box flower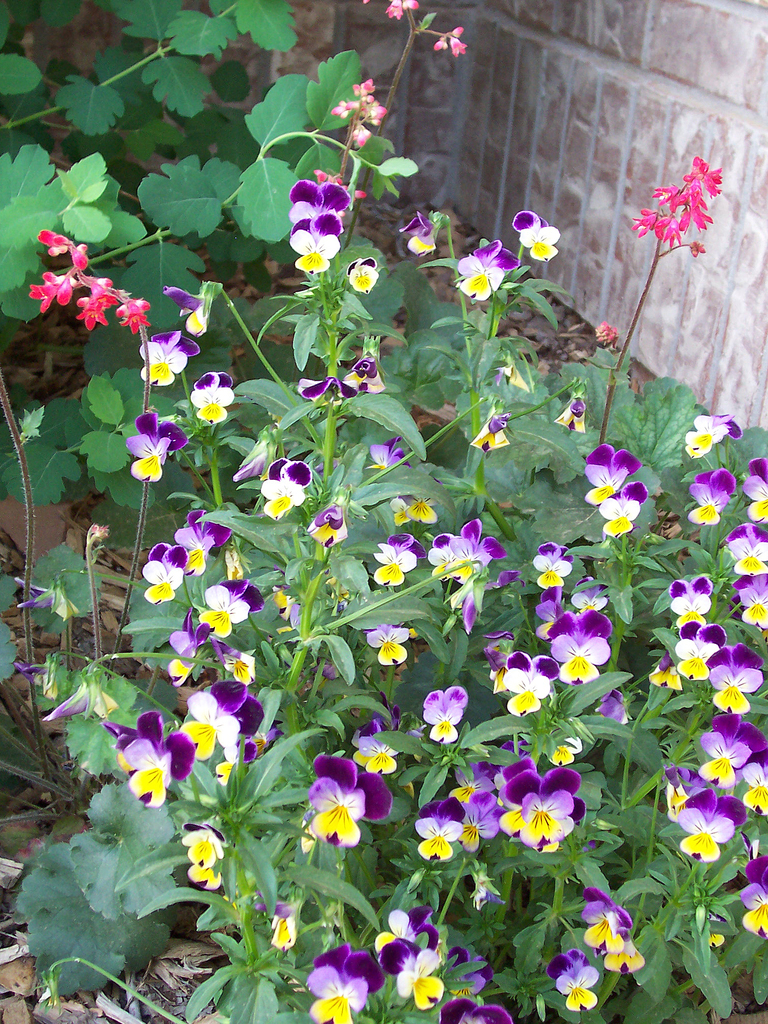
crop(364, 433, 413, 474)
